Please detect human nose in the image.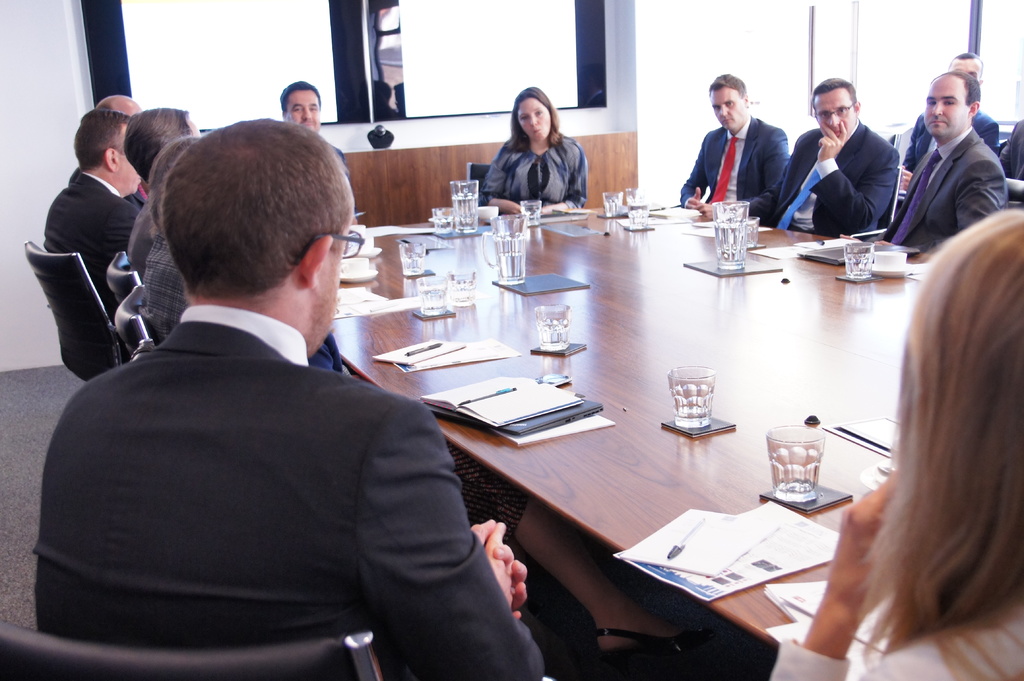
{"left": 527, "top": 113, "right": 536, "bottom": 129}.
